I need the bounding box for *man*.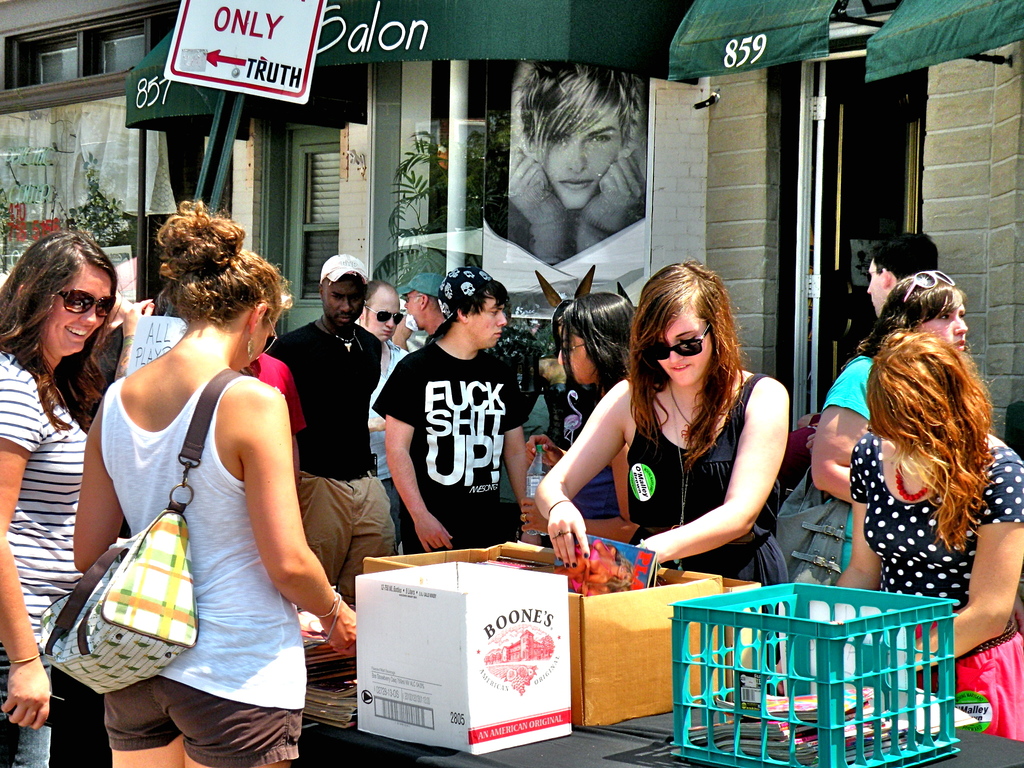
Here it is: (left=378, top=266, right=534, bottom=566).
